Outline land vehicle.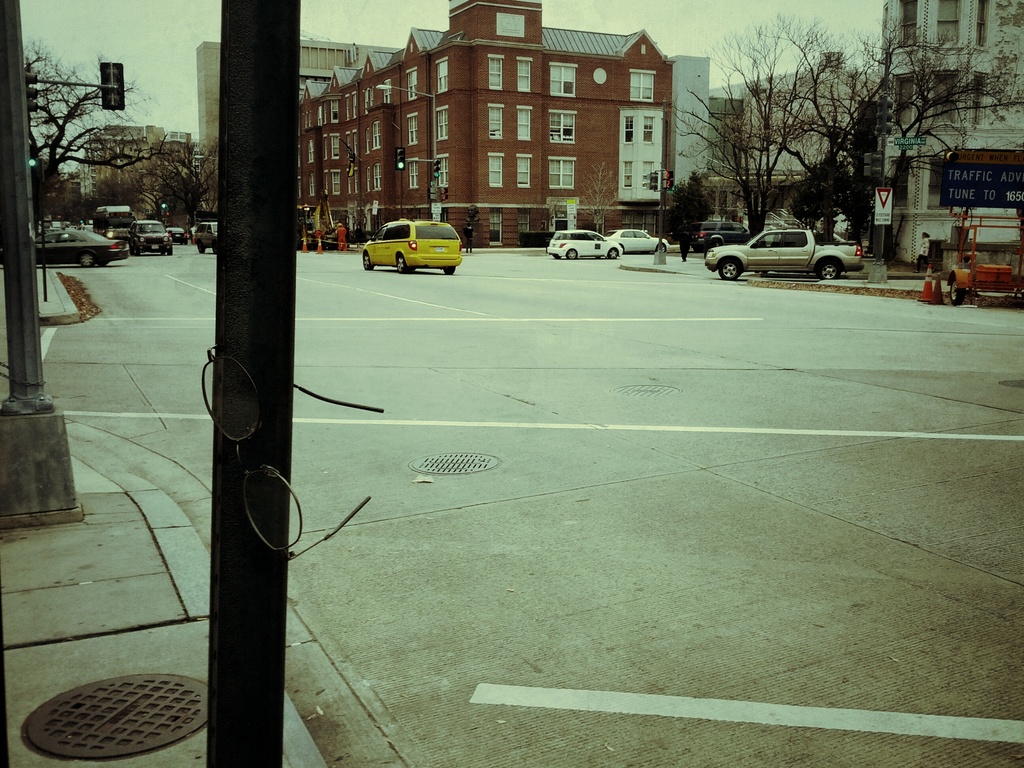
Outline: 610:228:671:252.
